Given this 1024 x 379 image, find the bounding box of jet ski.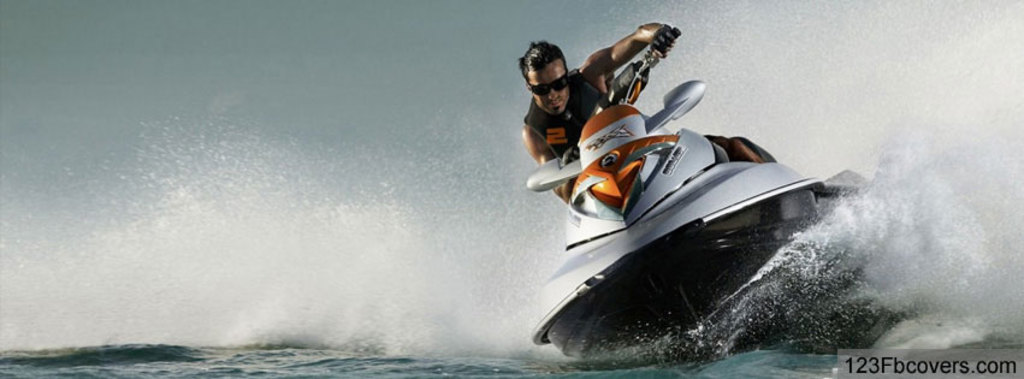
[528,24,870,366].
